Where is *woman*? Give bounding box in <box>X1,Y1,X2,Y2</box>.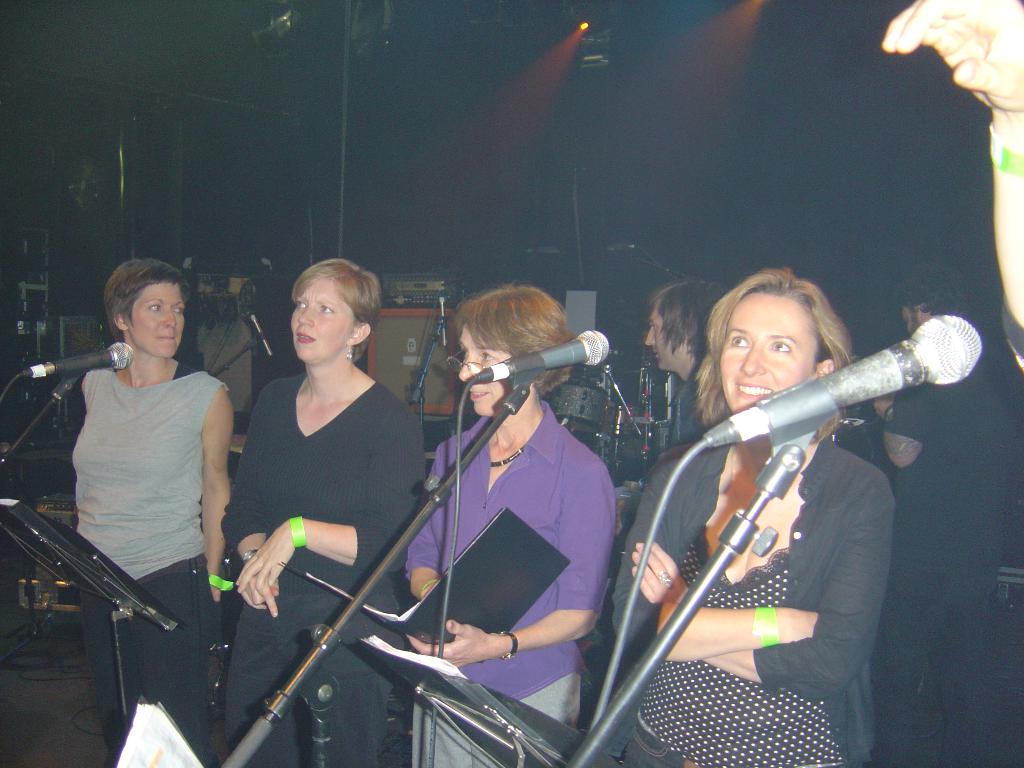
<box>219,259,428,767</box>.
